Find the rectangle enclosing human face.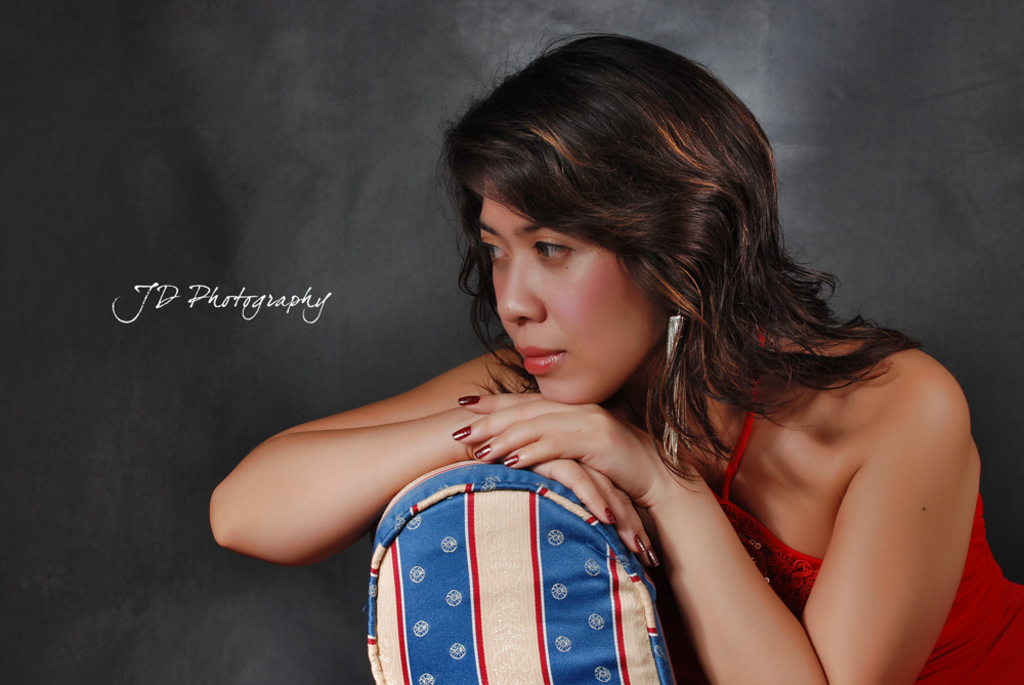
pyautogui.locateOnScreen(478, 170, 677, 409).
